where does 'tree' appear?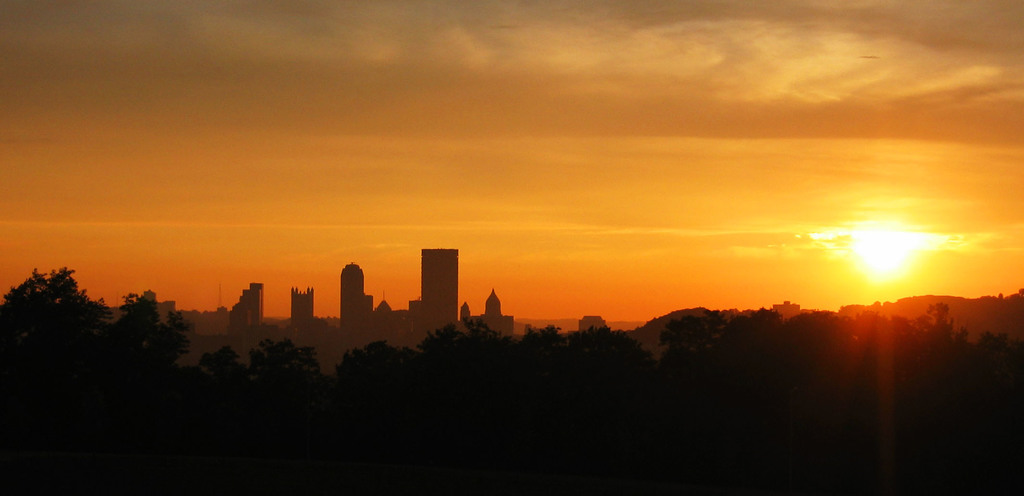
Appears at locate(0, 258, 109, 495).
